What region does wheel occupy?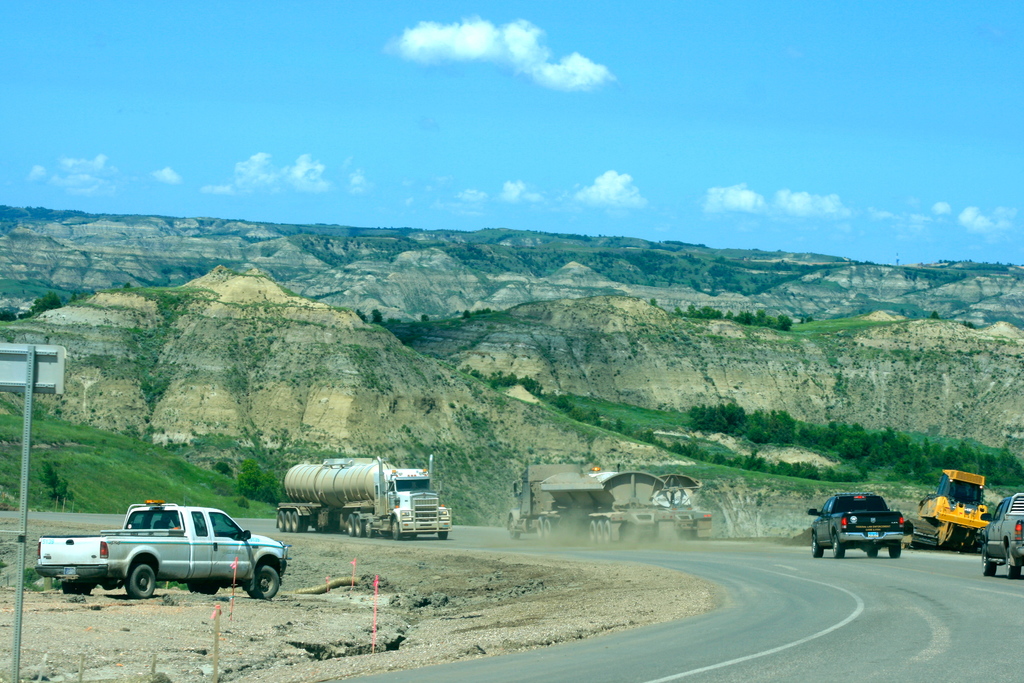
<bbox>438, 528, 449, 541</bbox>.
